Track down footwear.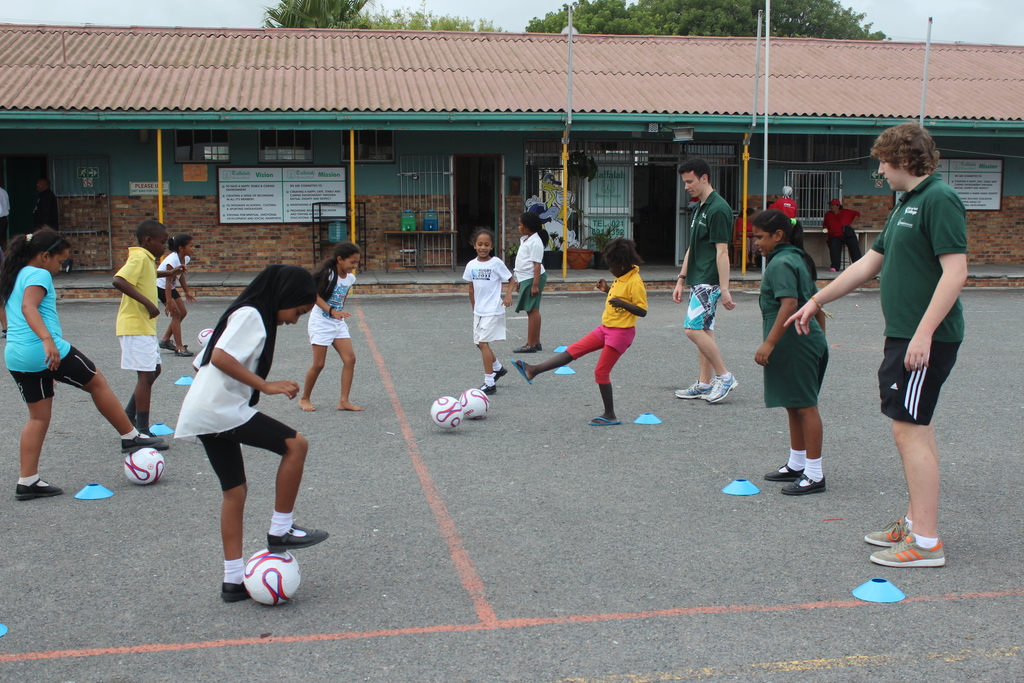
Tracked to (782,473,827,494).
